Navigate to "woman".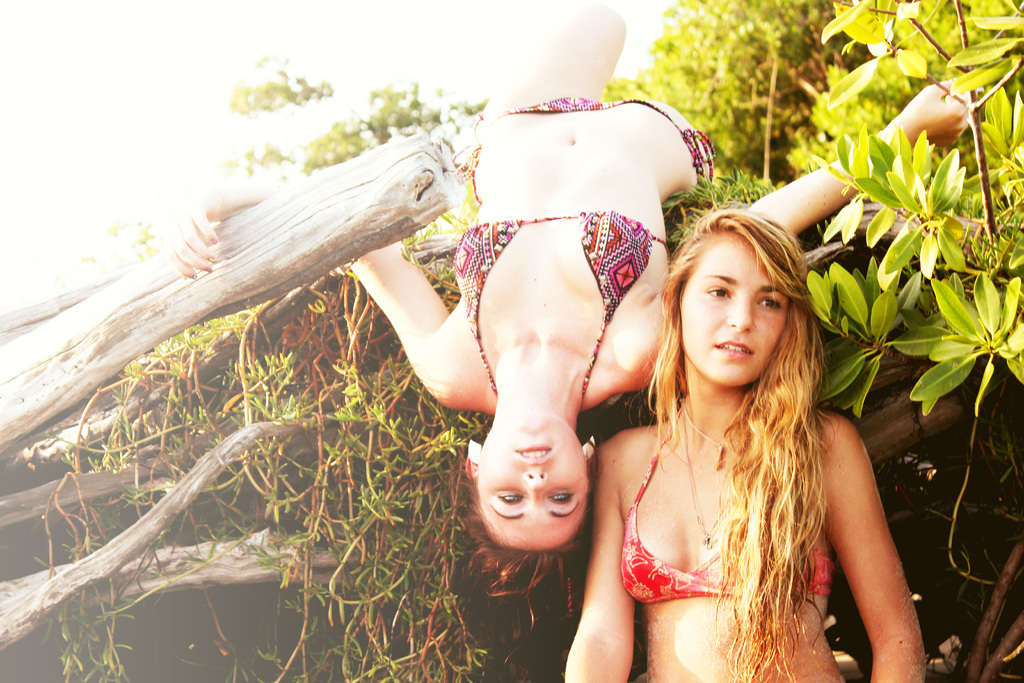
Navigation target: [x1=563, y1=192, x2=929, y2=682].
